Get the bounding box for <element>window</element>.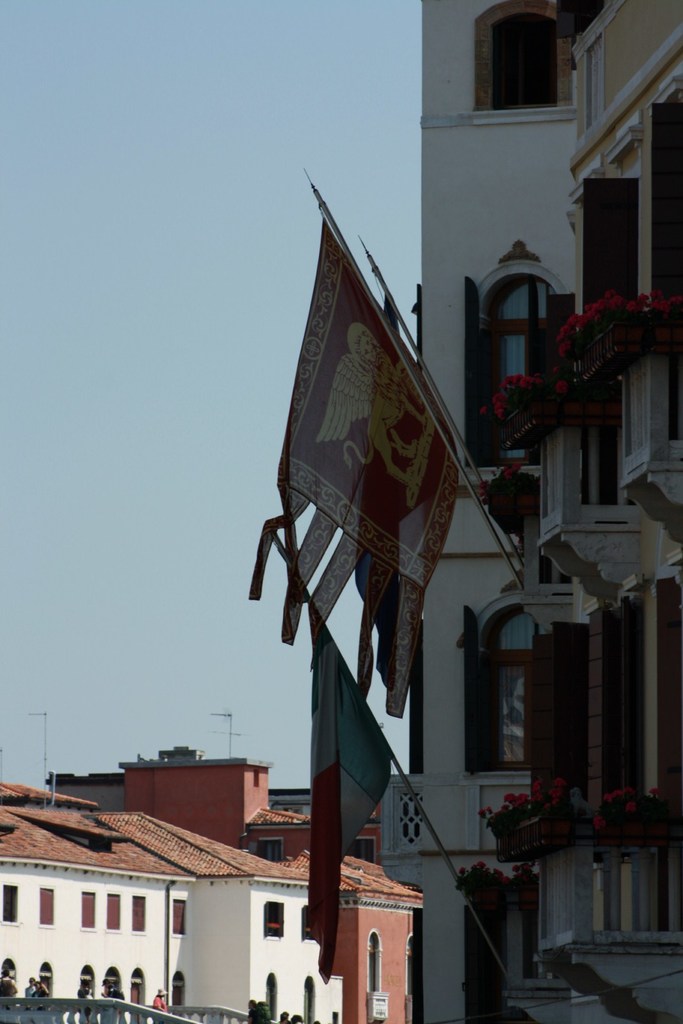
crop(170, 903, 187, 941).
